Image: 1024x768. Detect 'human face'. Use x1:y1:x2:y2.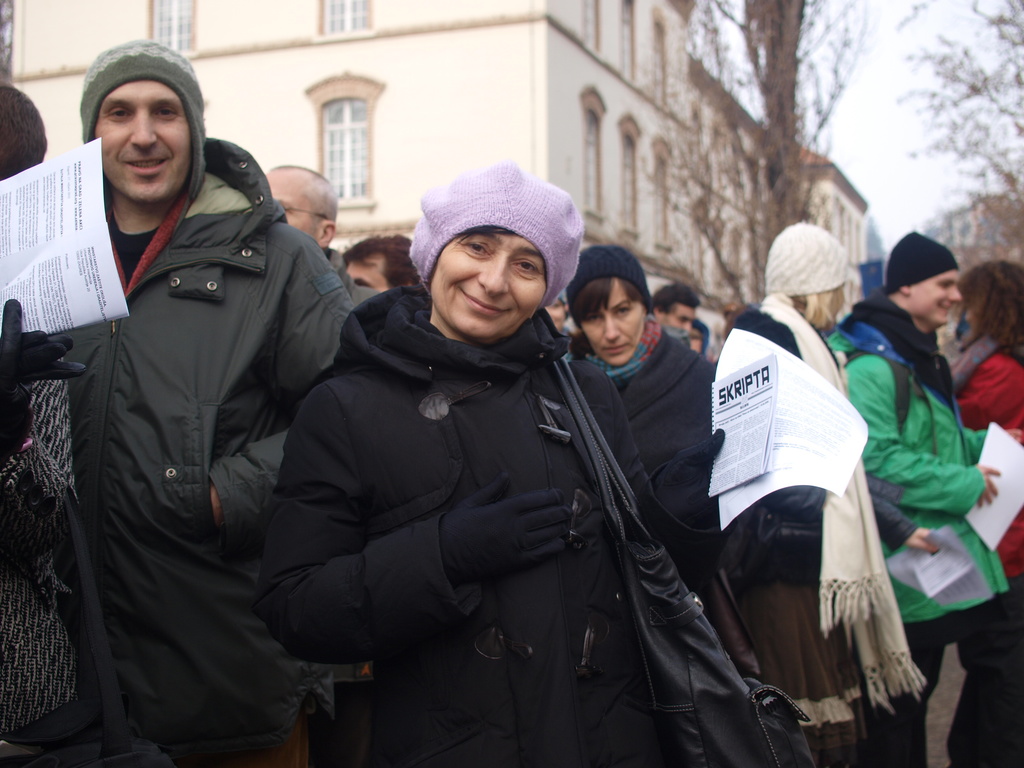
342:252:391:293.
